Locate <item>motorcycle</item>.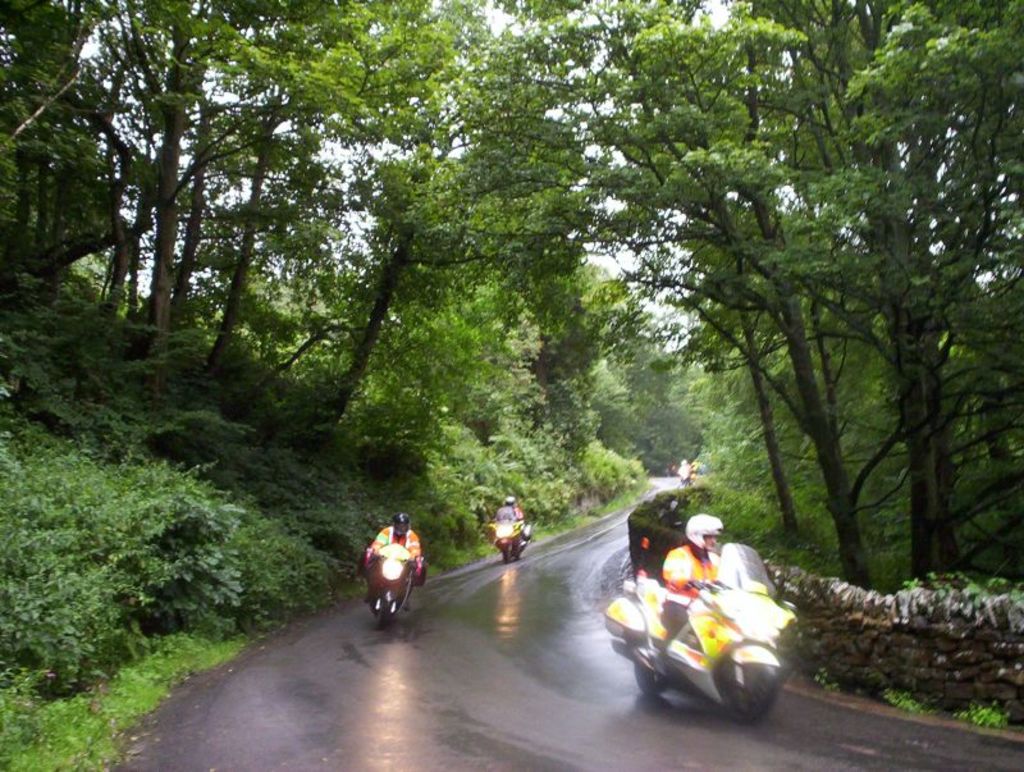
Bounding box: l=369, t=543, r=421, b=634.
